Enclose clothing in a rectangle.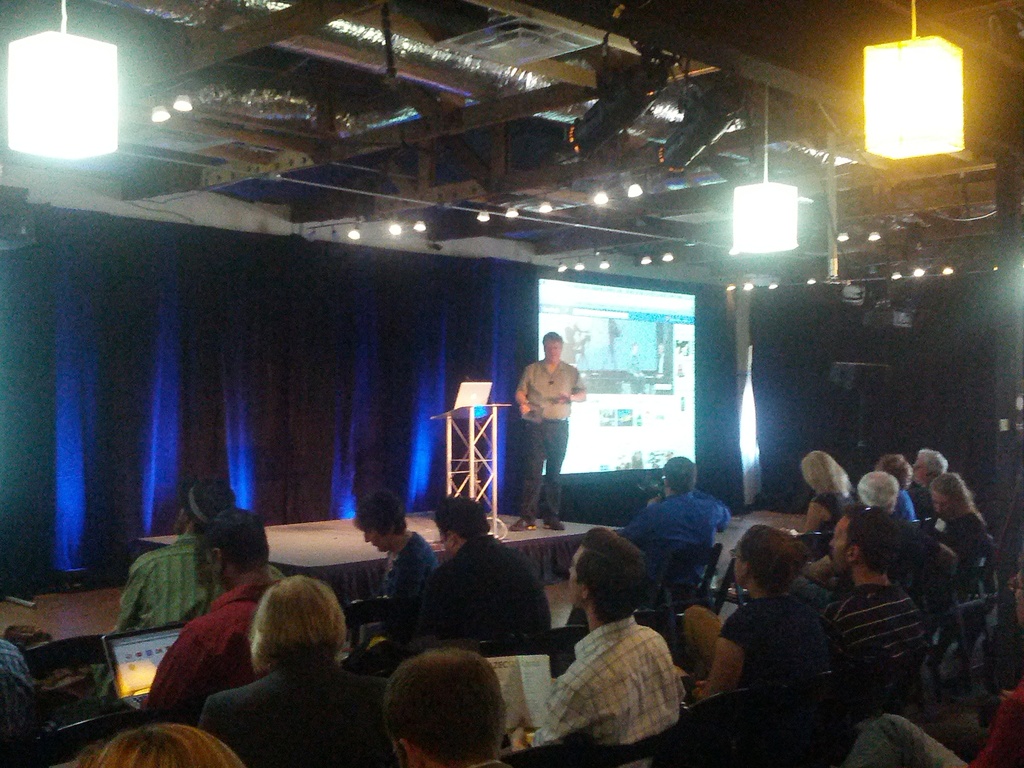
[516, 358, 588, 525].
